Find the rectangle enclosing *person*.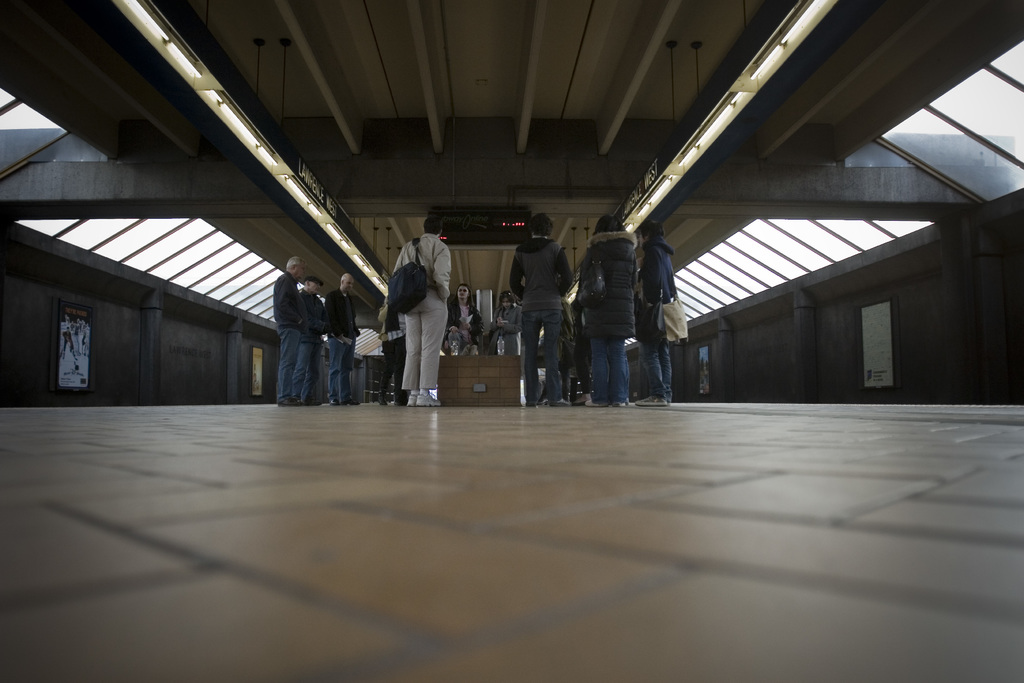
crop(573, 215, 630, 410).
